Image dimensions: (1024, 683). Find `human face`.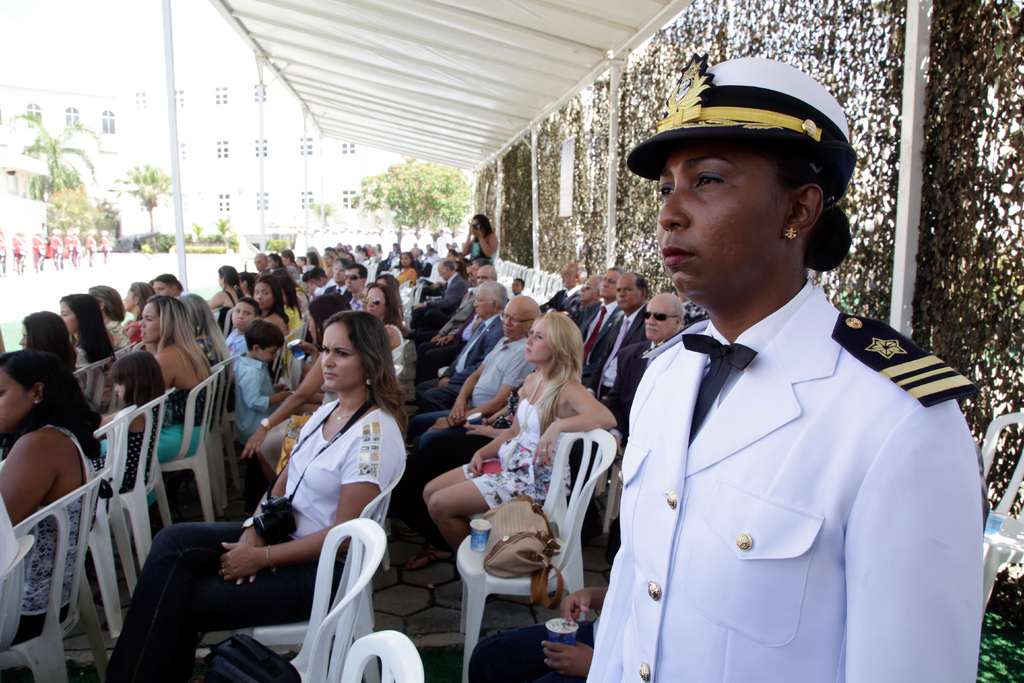
[255, 281, 272, 311].
